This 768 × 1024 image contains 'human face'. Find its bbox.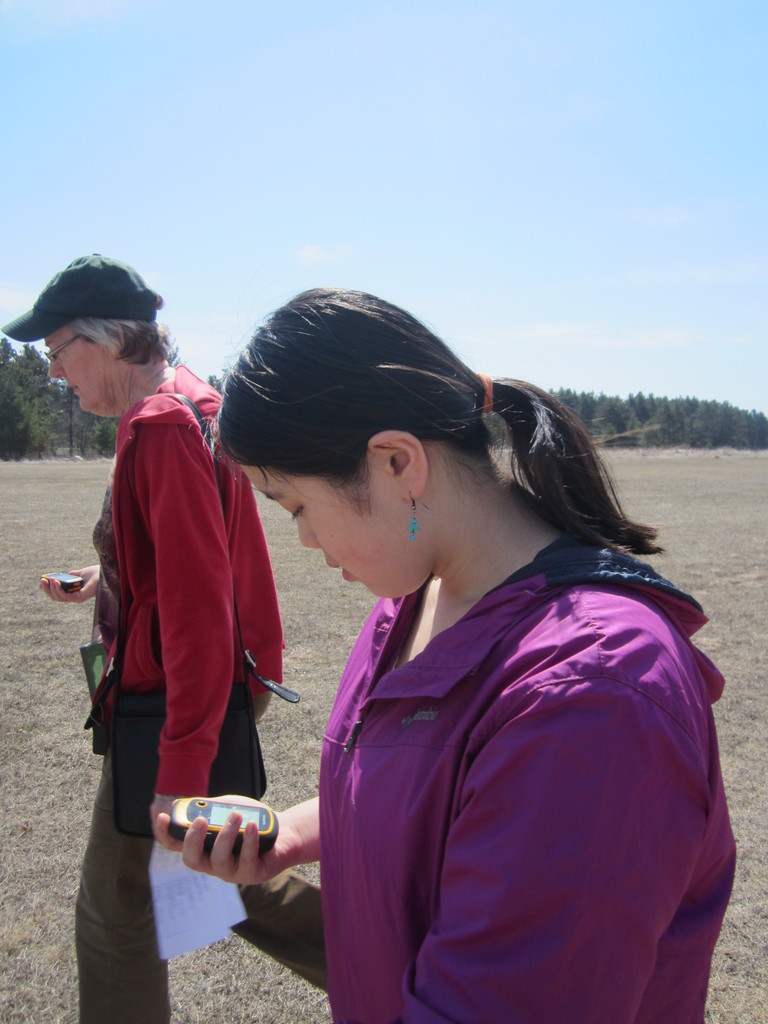
BBox(51, 317, 112, 412).
